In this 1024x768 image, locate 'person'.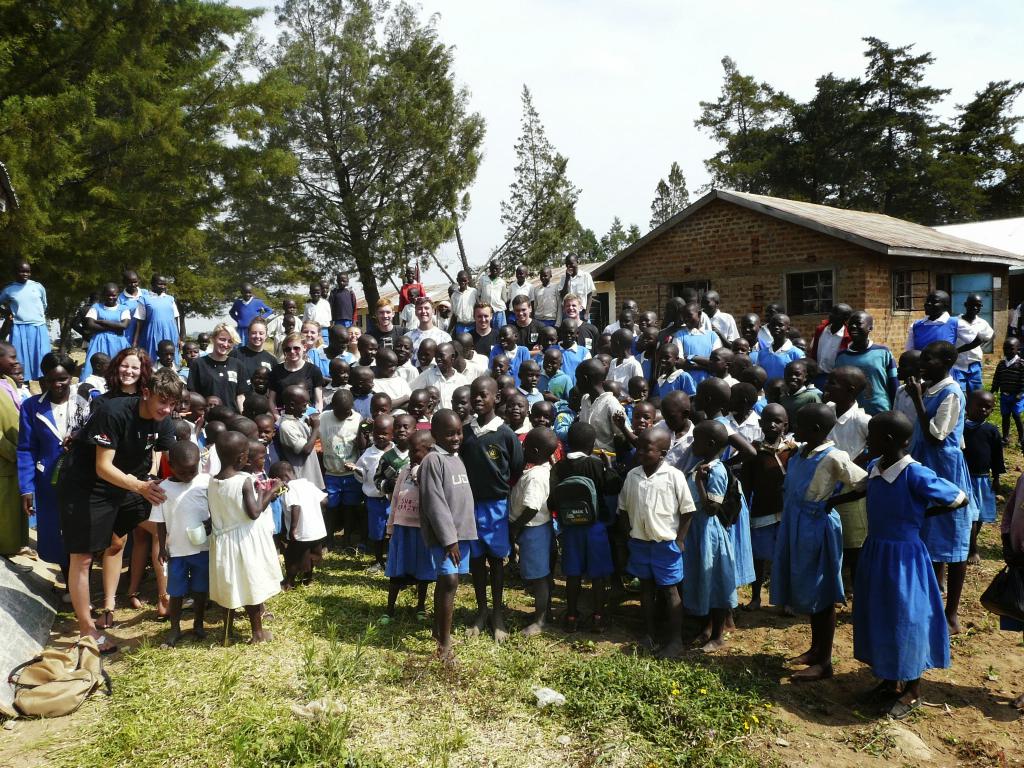
Bounding box: 668/296/723/373.
